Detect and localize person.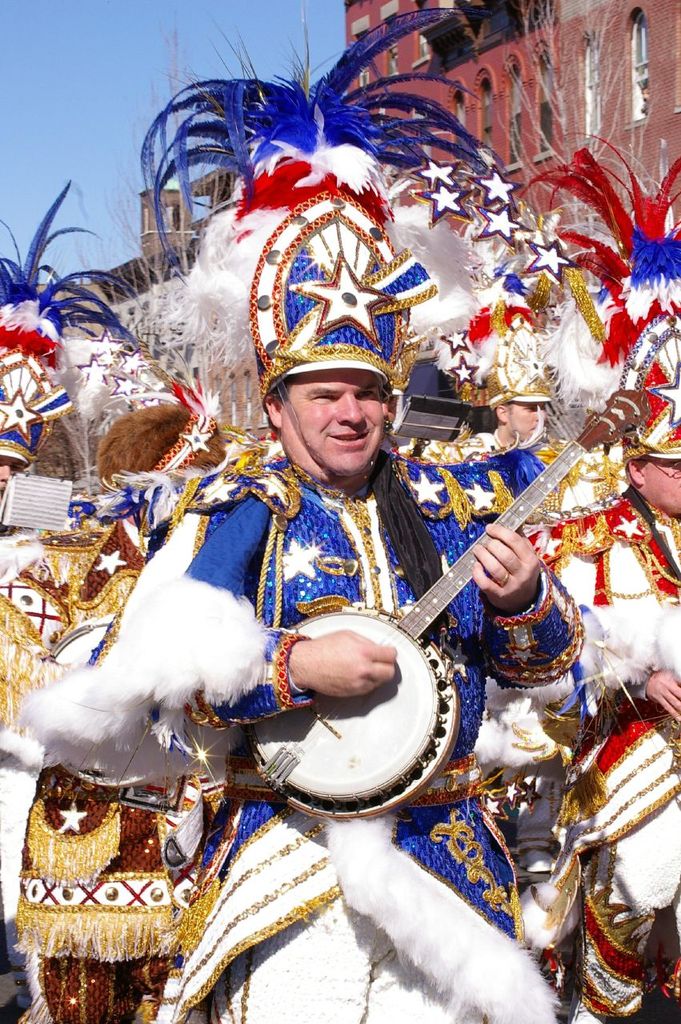
Localized at <box>0,176,132,750</box>.
